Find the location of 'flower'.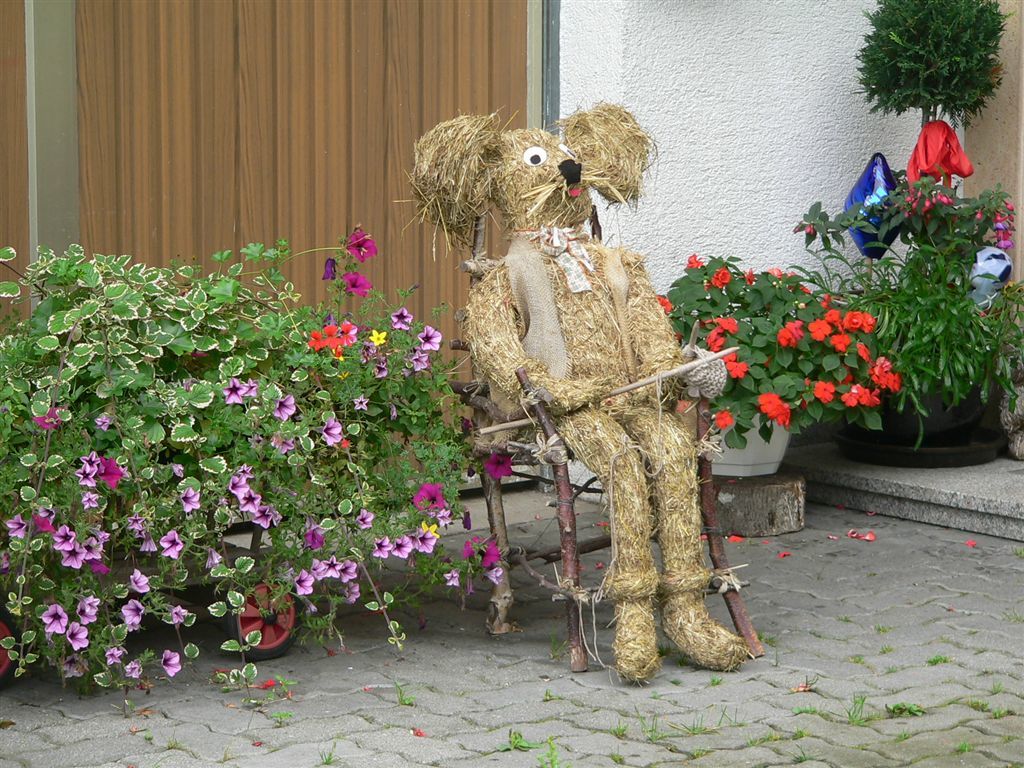
Location: box=[404, 347, 431, 371].
